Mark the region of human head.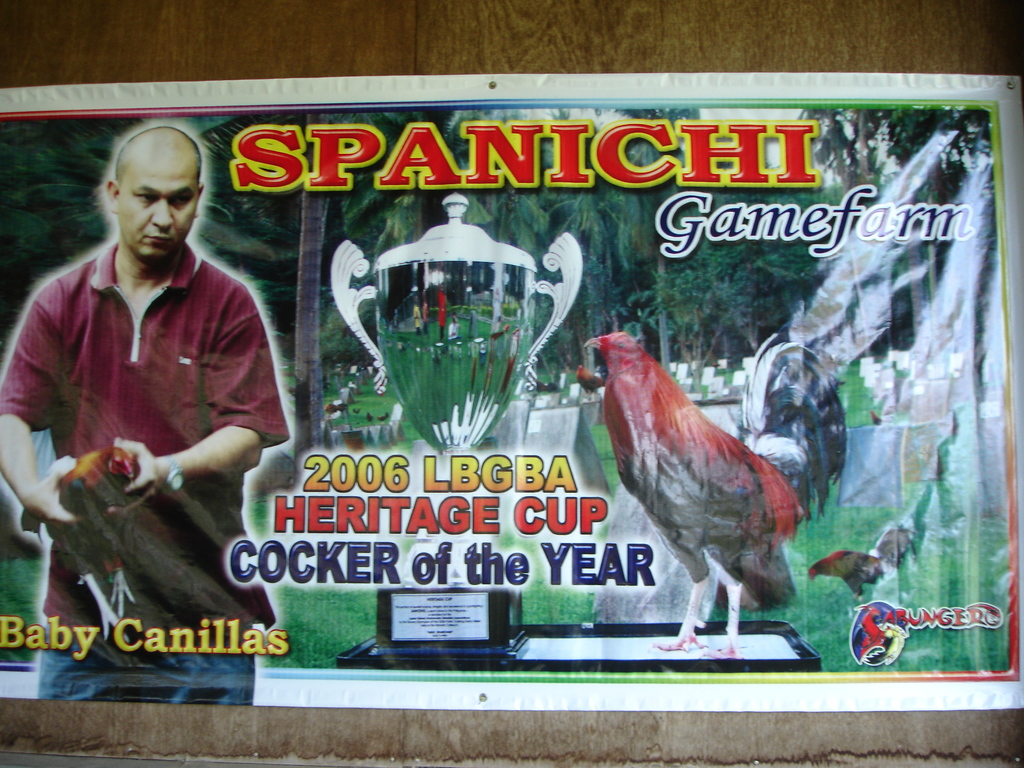
Region: box=[72, 103, 201, 279].
